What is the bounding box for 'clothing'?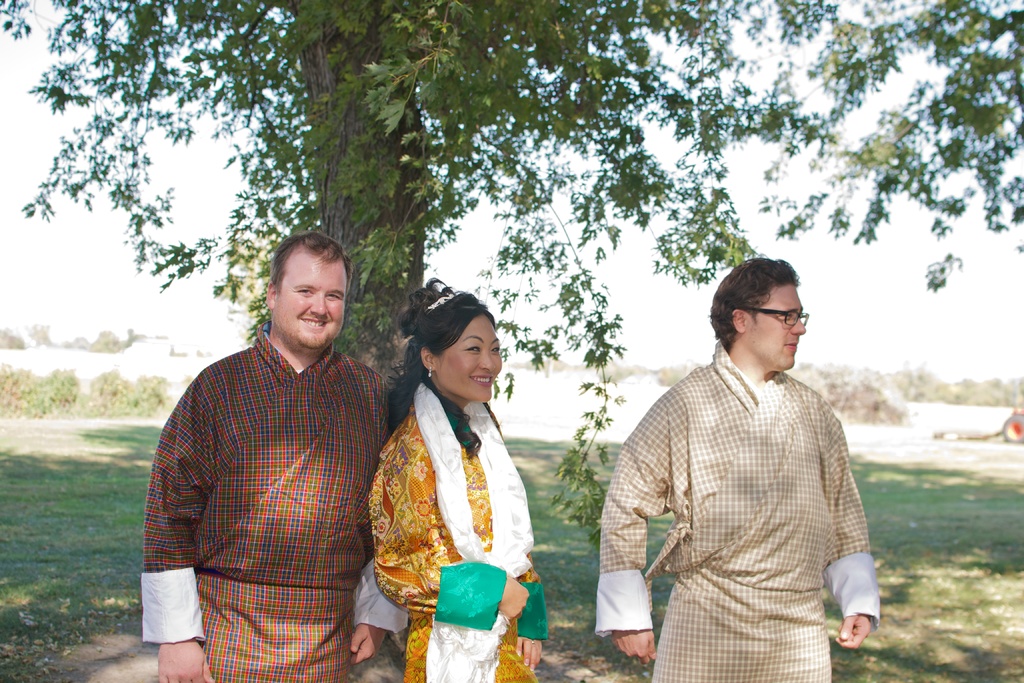
[x1=366, y1=382, x2=538, y2=682].
